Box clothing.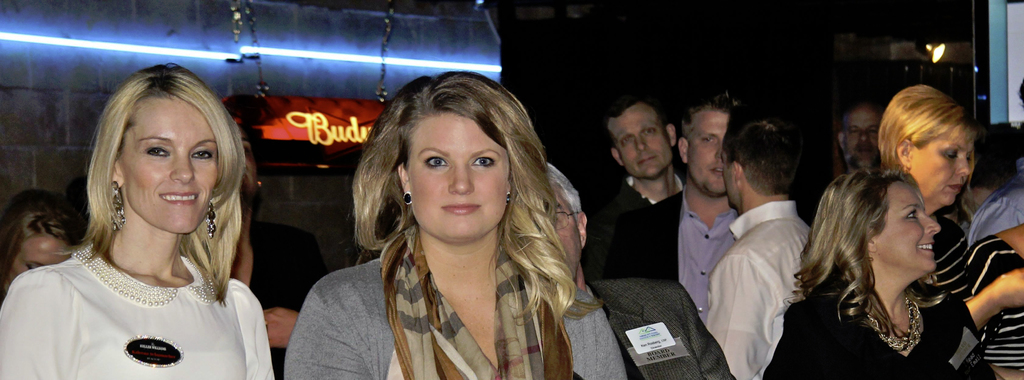
box(538, 278, 737, 379).
